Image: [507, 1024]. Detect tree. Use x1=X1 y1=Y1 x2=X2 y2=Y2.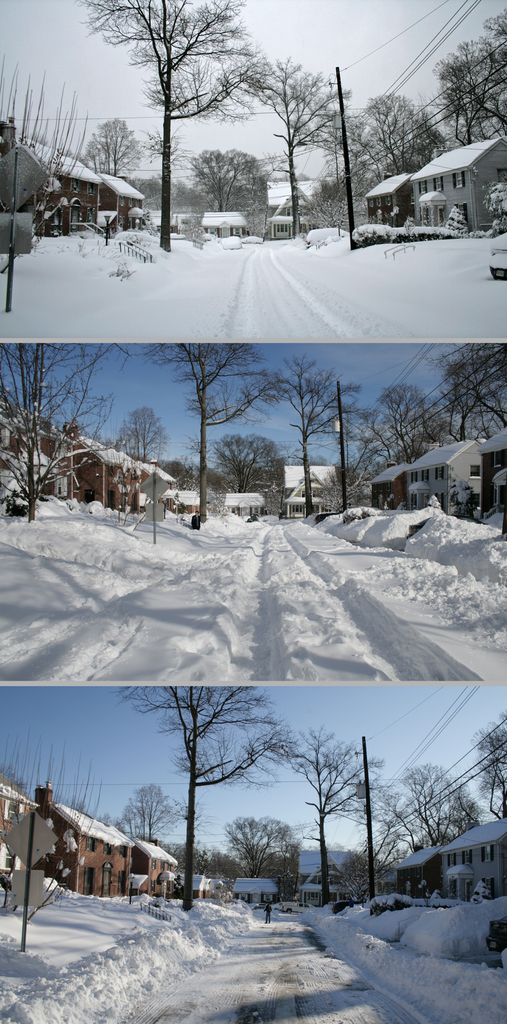
x1=365 y1=776 x2=472 y2=842.
